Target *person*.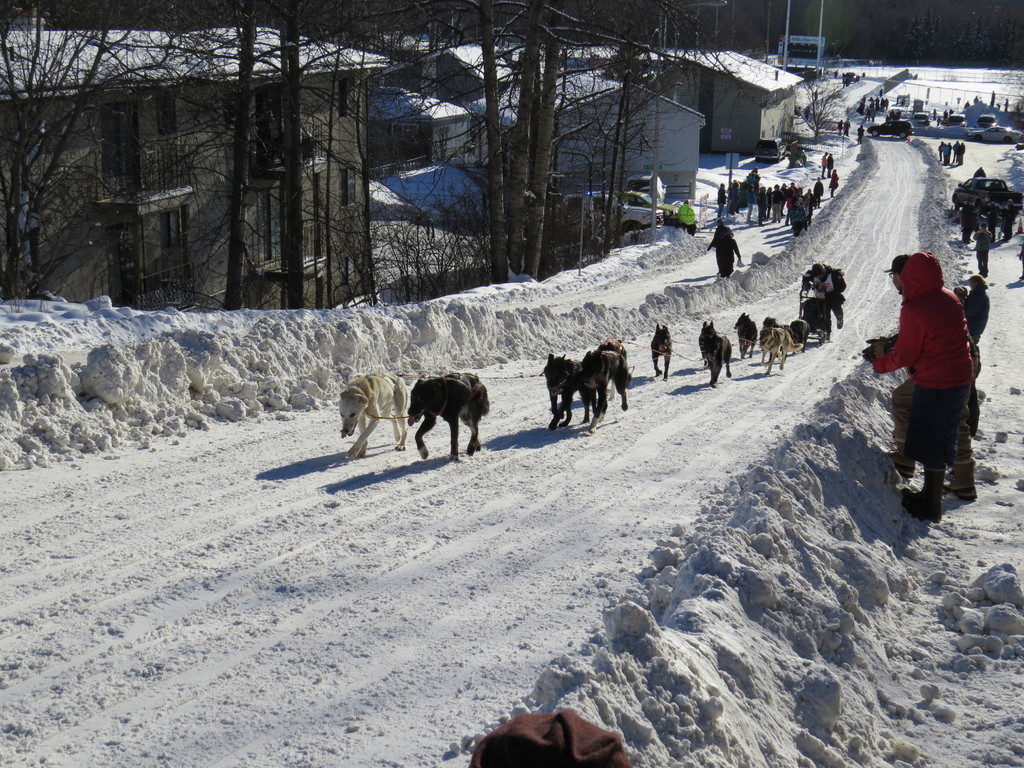
Target region: <box>861,255,975,496</box>.
